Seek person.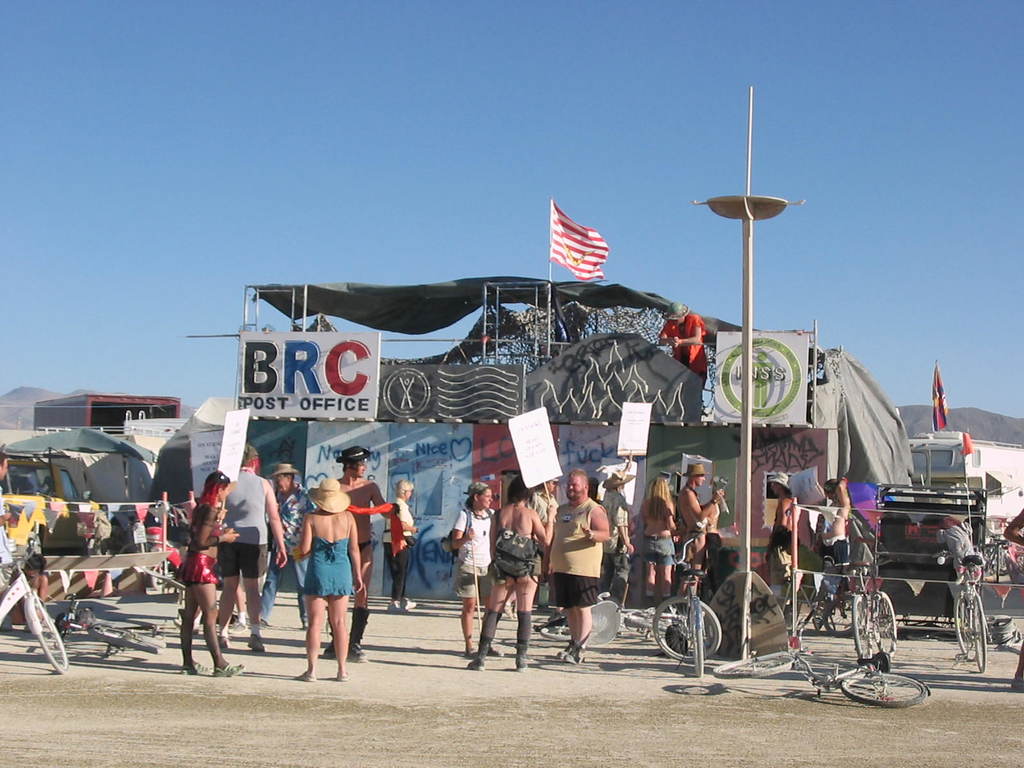
l=285, t=469, r=361, b=680.
